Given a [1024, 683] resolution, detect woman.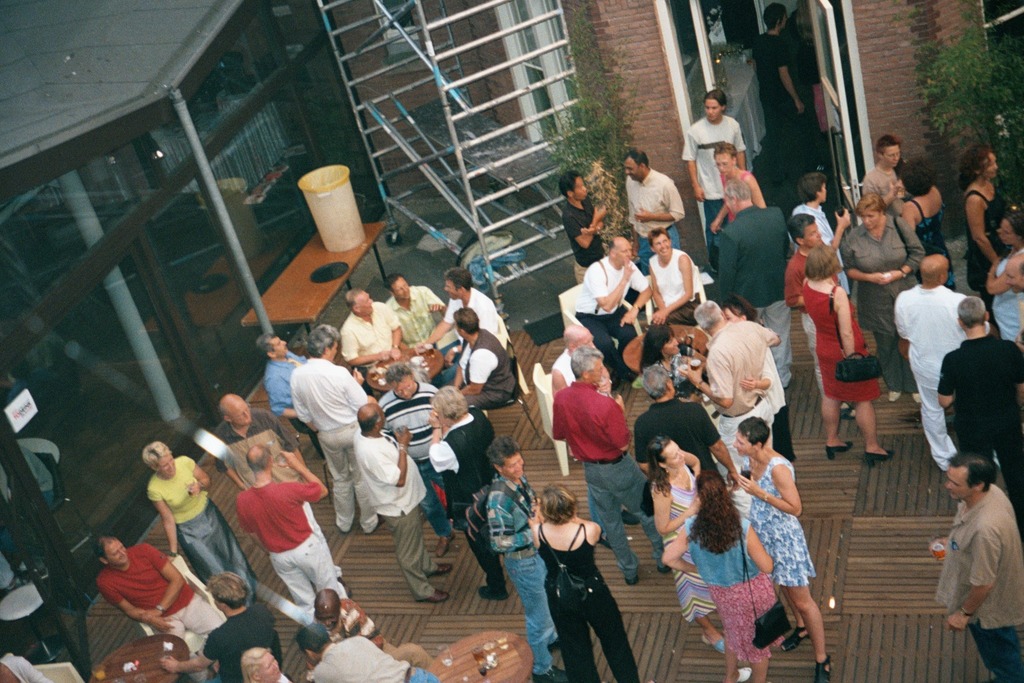
region(801, 243, 895, 461).
